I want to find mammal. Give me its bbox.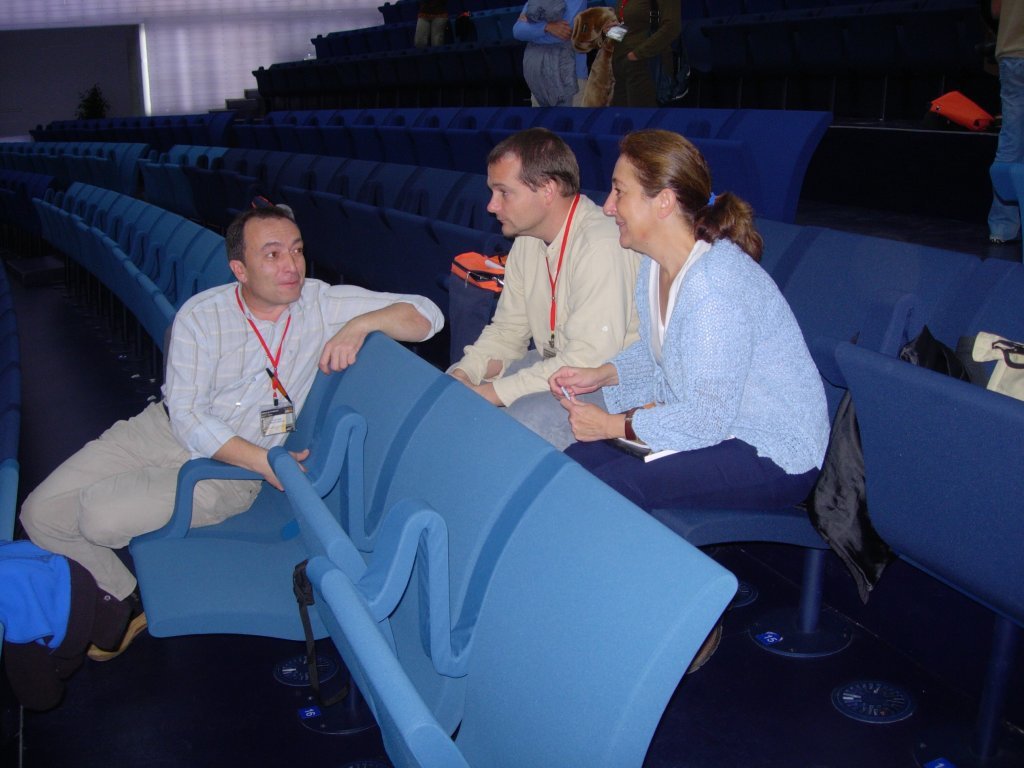
[x1=19, y1=193, x2=445, y2=663].
